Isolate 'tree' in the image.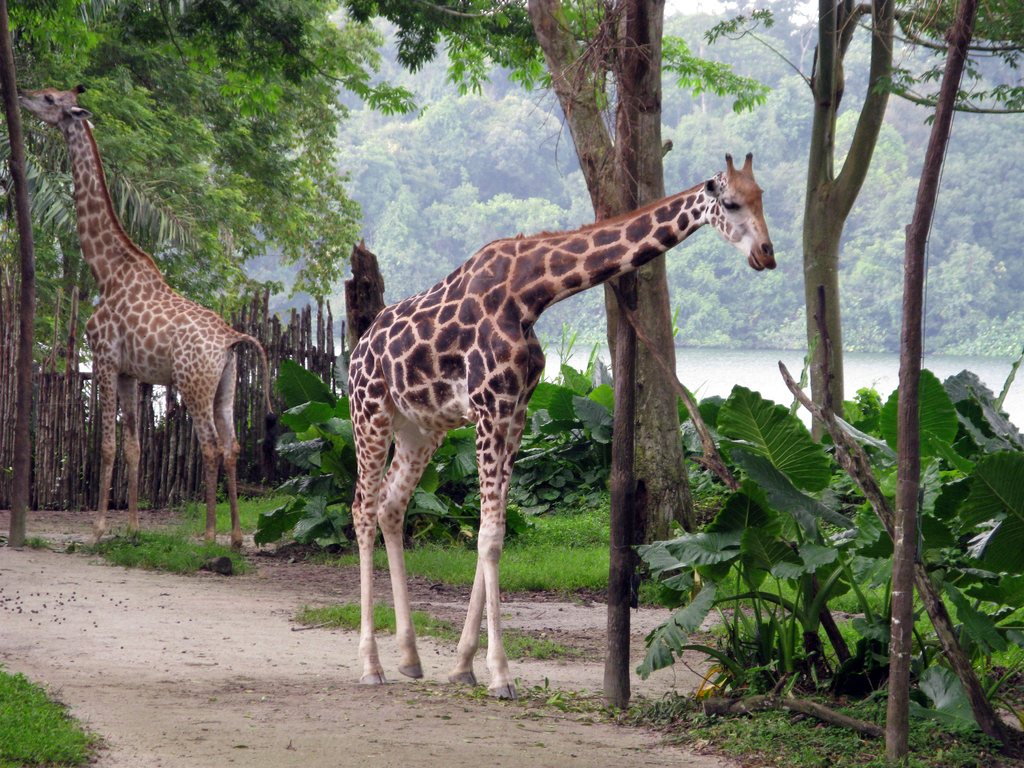
Isolated region: 704/0/1023/529.
